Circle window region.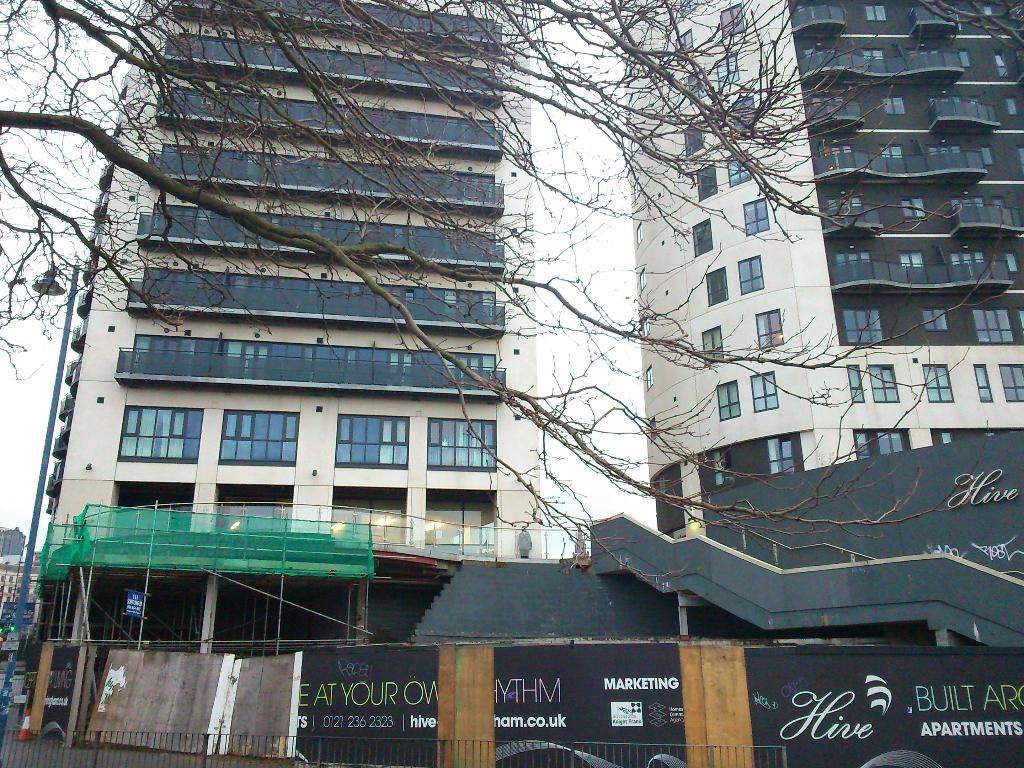
Region: <region>714, 381, 742, 421</region>.
